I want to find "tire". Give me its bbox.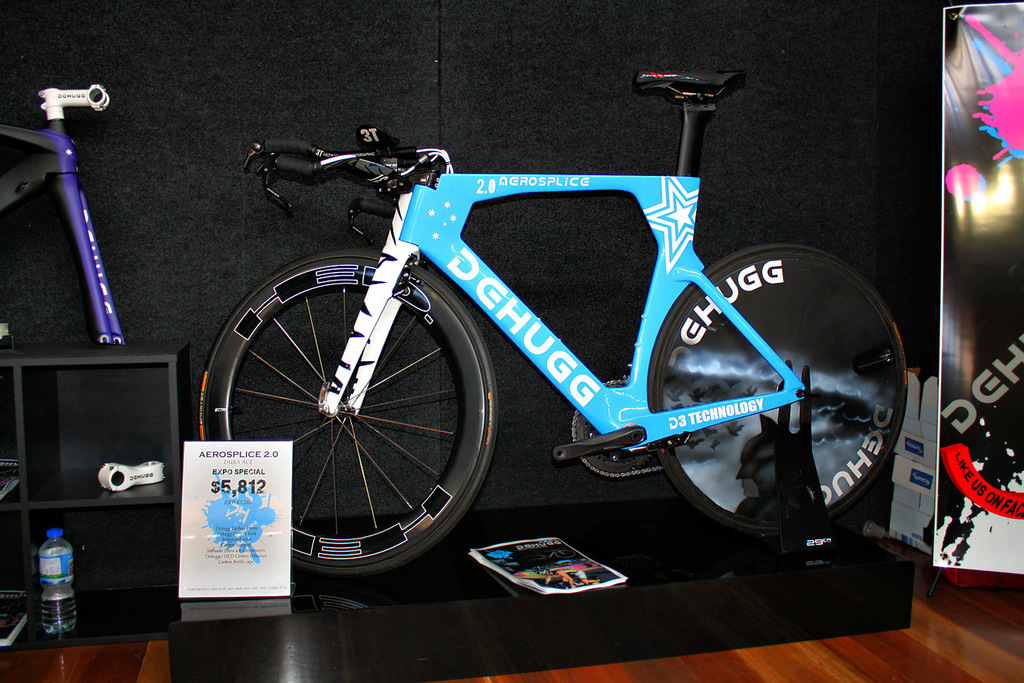
204/254/492/581.
